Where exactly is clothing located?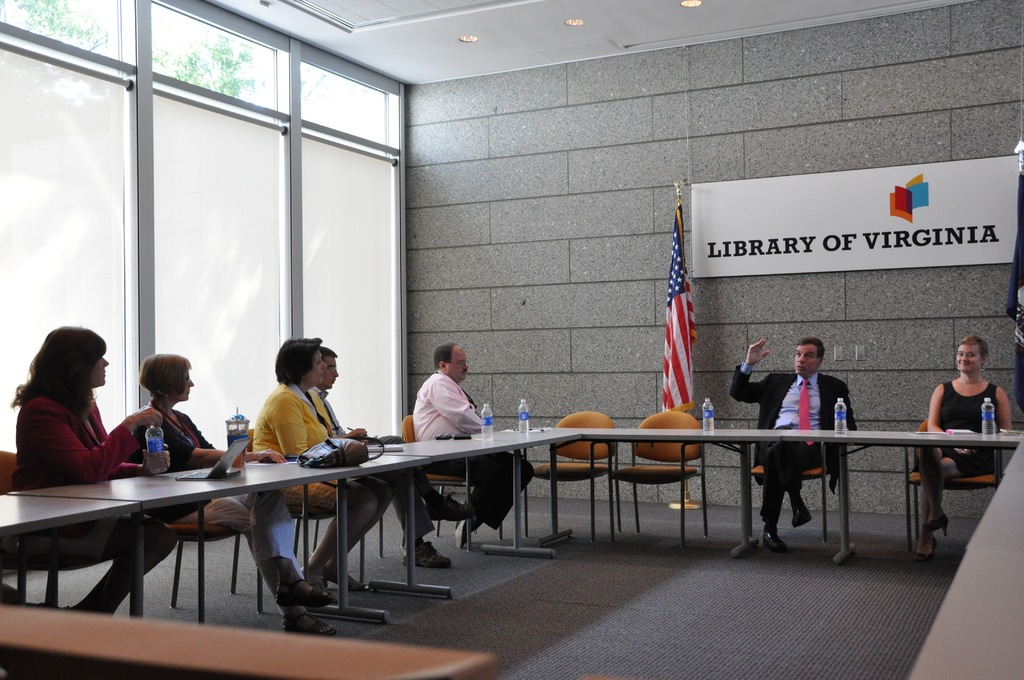
Its bounding box is [13, 378, 110, 490].
